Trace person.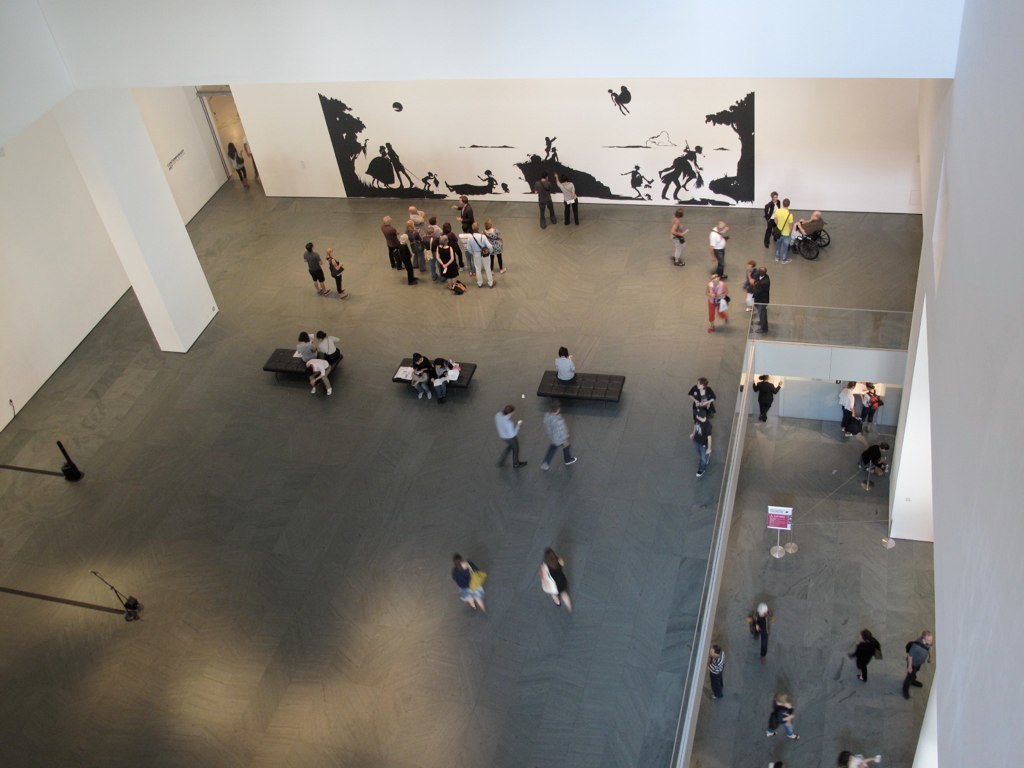
Traced to left=398, top=220, right=425, bottom=274.
